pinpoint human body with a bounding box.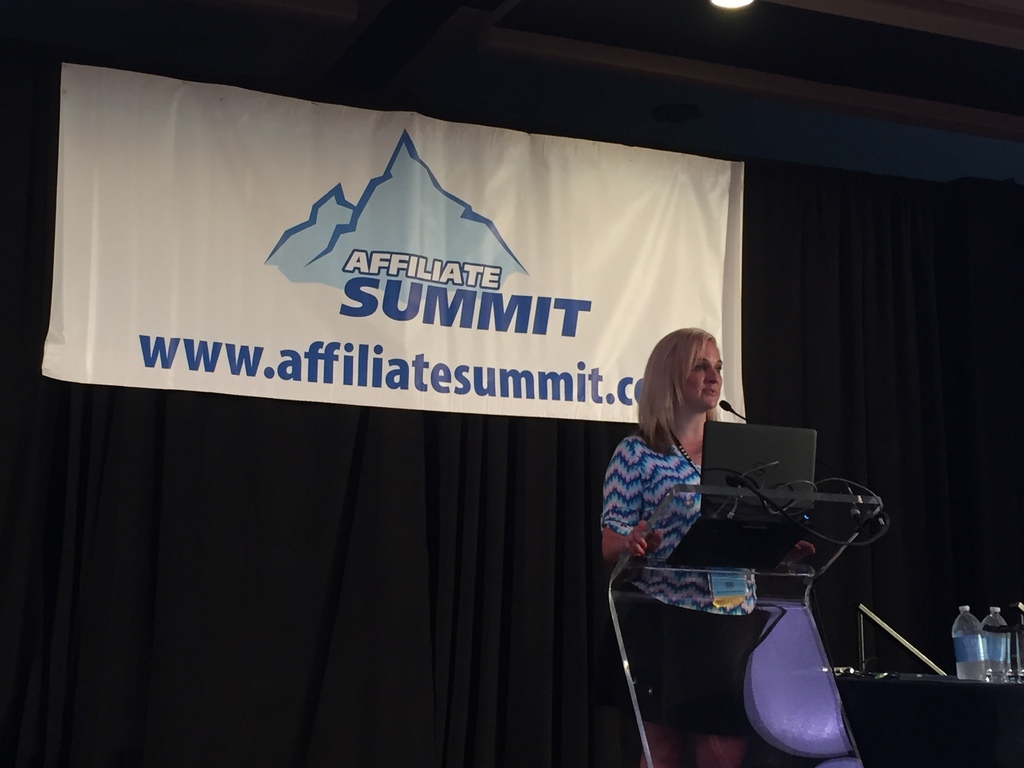
pyautogui.locateOnScreen(585, 433, 827, 767).
